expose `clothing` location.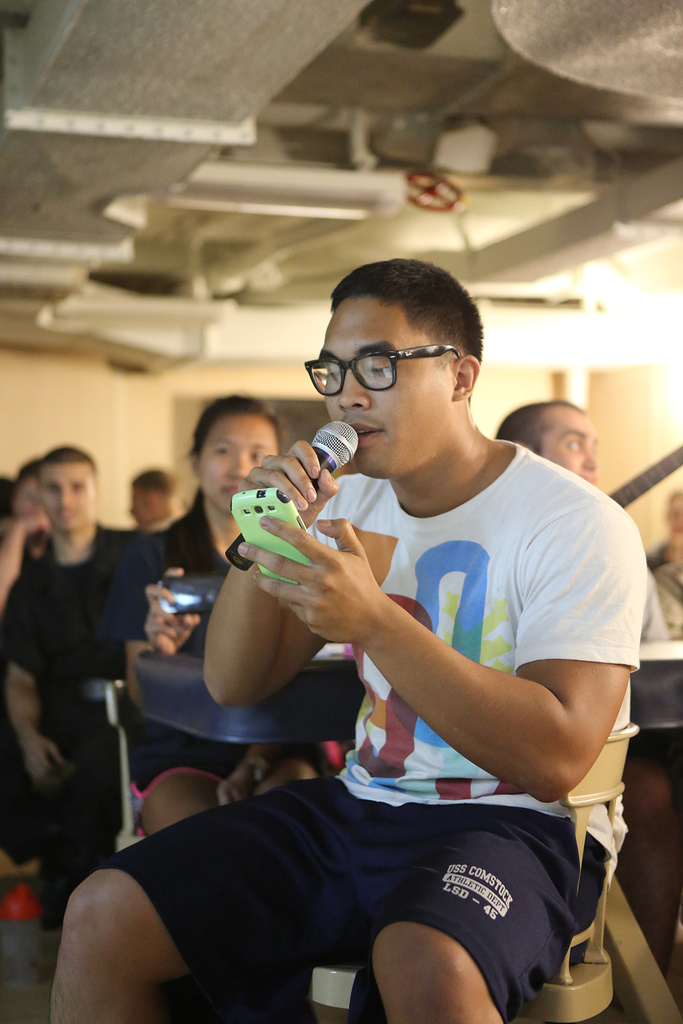
Exposed at left=104, top=490, right=242, bottom=774.
